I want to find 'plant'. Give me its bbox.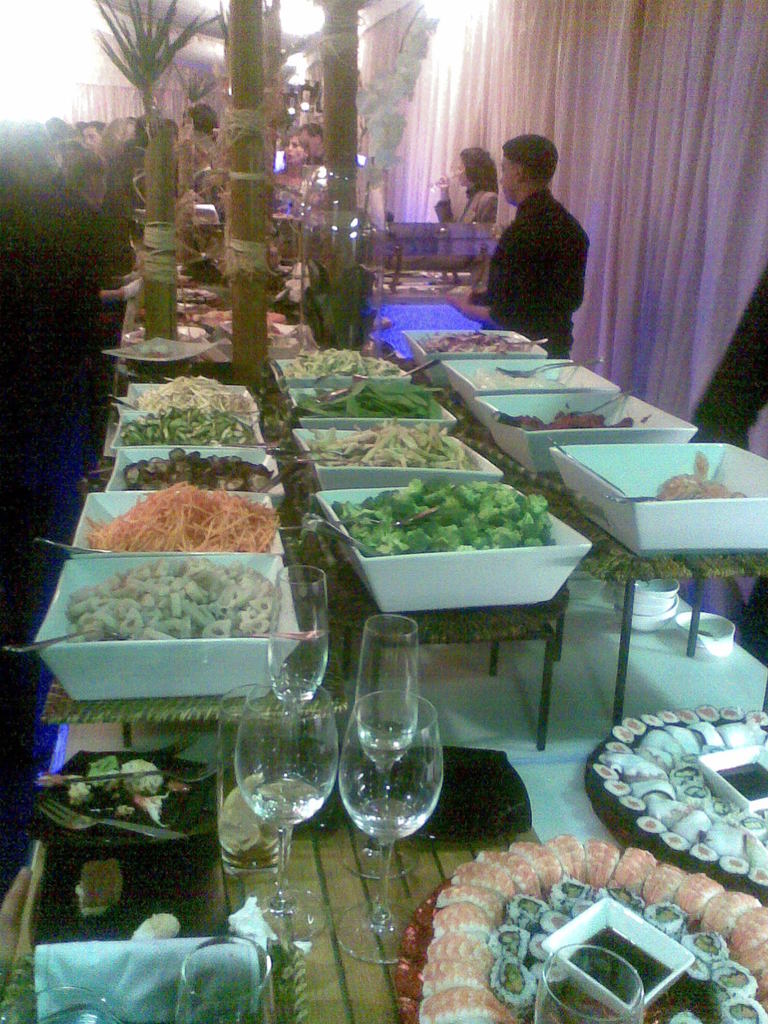
left=86, top=0, right=220, bottom=147.
